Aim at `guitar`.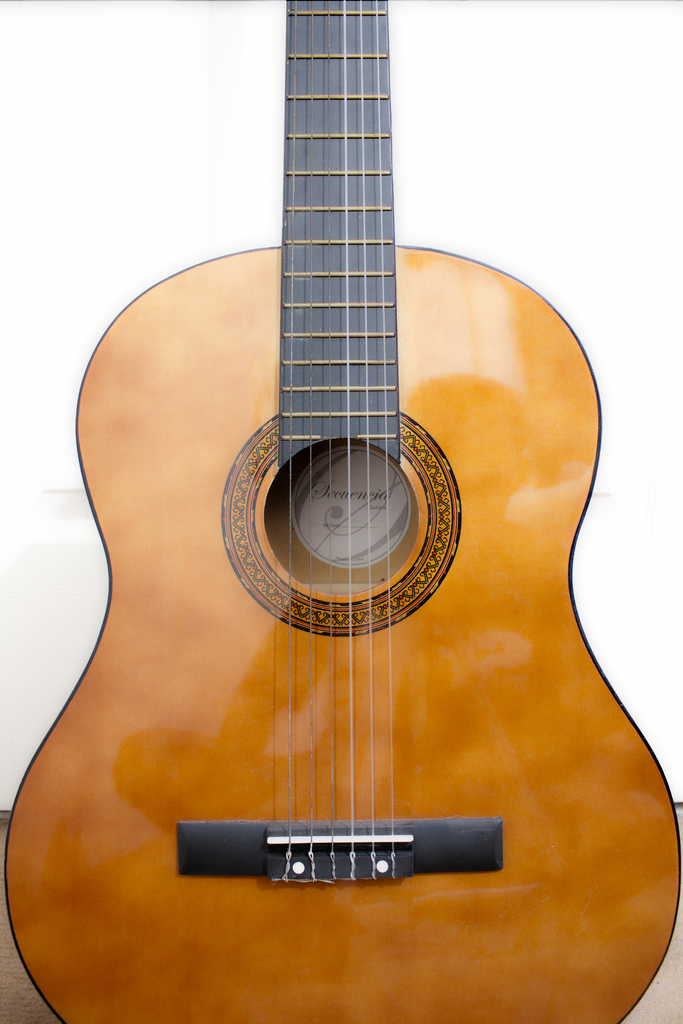
Aimed at bbox=[28, 15, 677, 994].
